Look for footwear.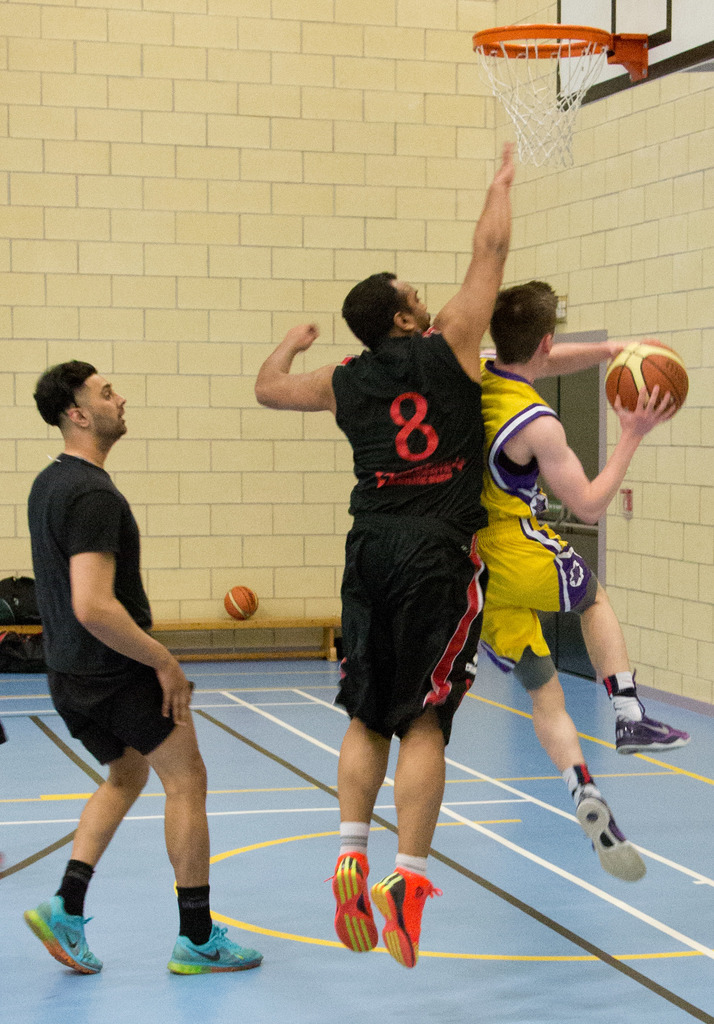
Found: [19,898,102,975].
